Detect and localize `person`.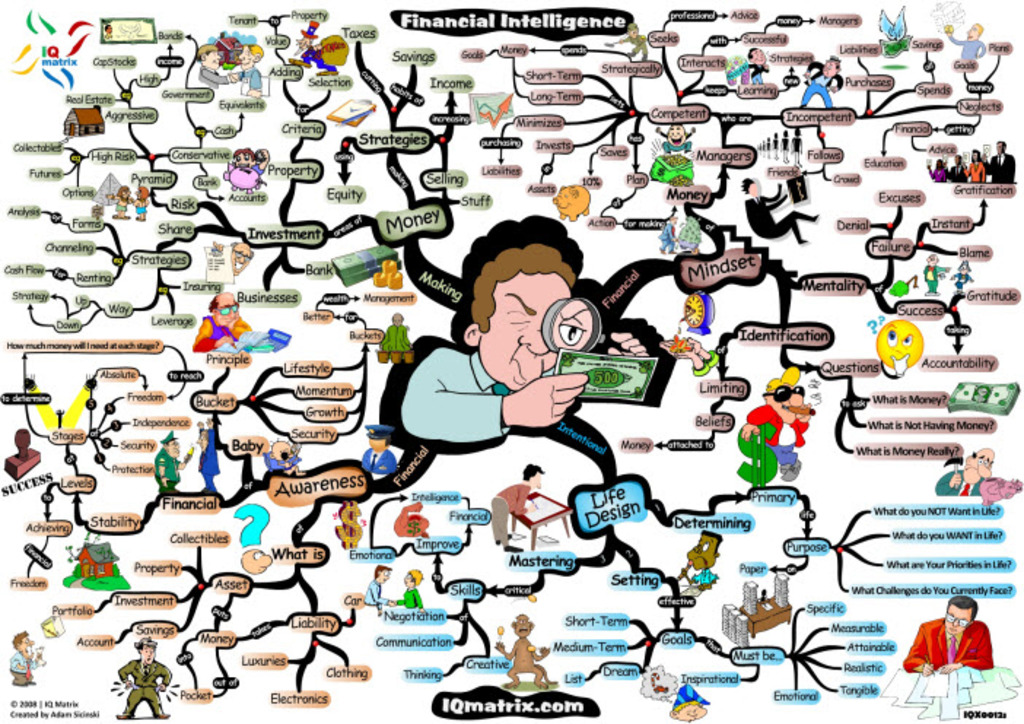
Localized at [969, 156, 986, 184].
